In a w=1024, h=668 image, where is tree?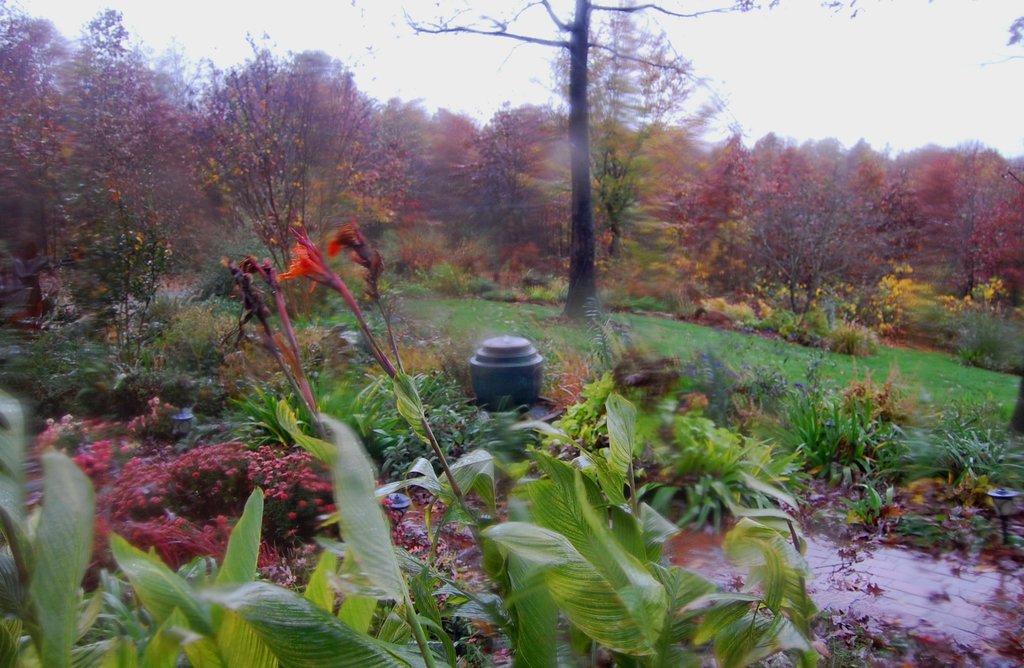
(90, 7, 186, 323).
